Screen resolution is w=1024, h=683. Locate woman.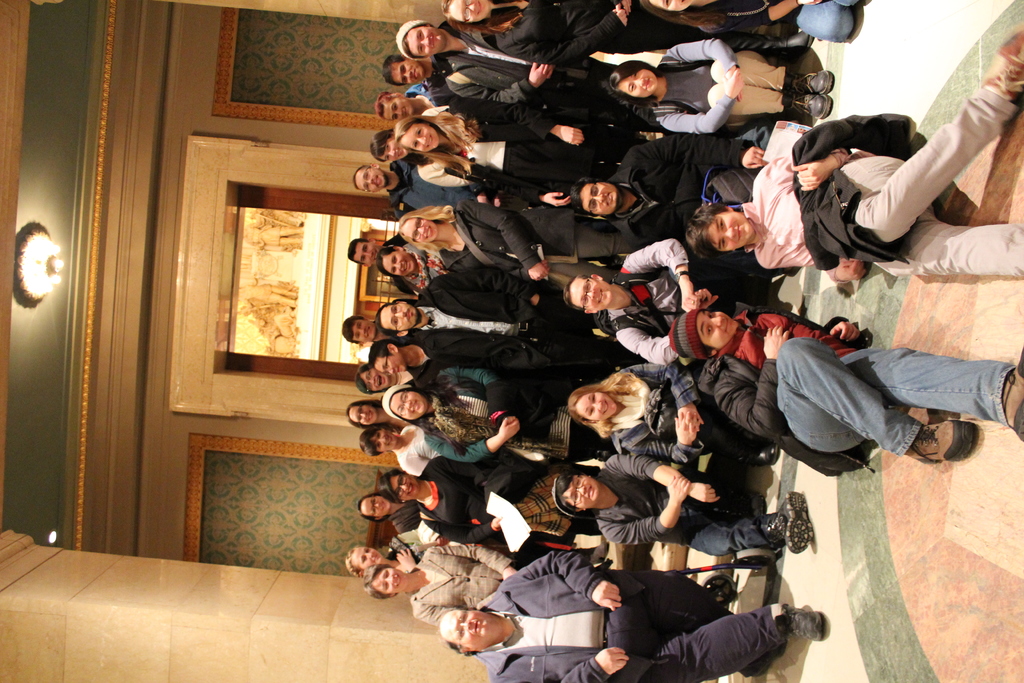
(664,304,1023,482).
